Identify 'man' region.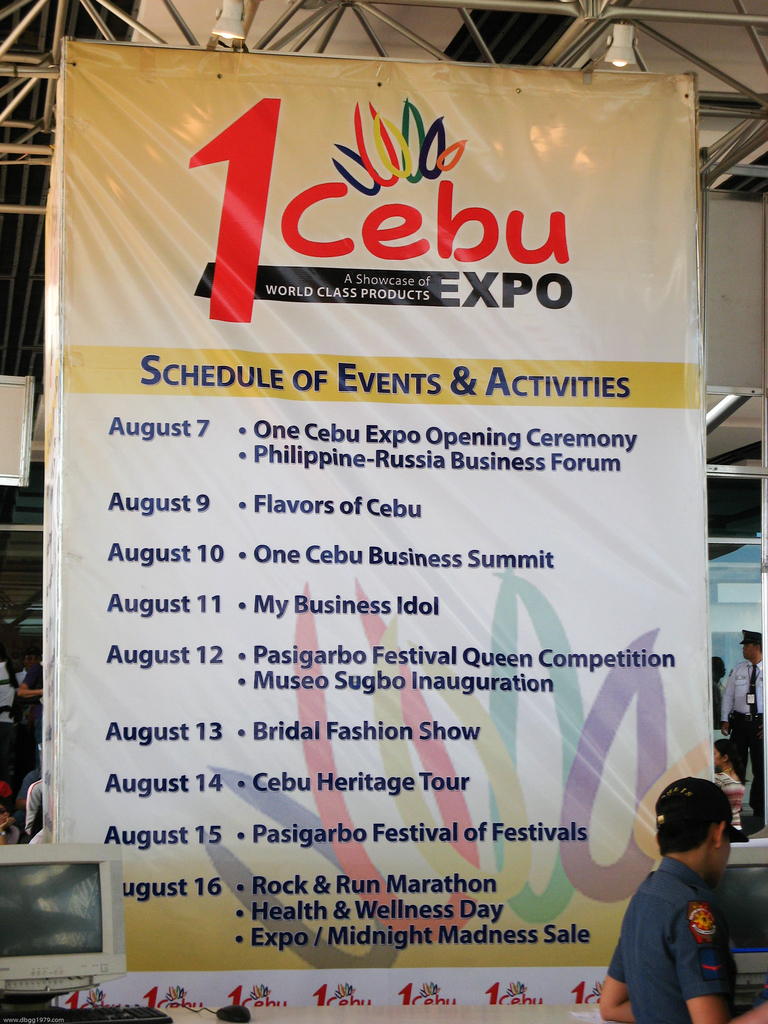
Region: 717:621:767:828.
